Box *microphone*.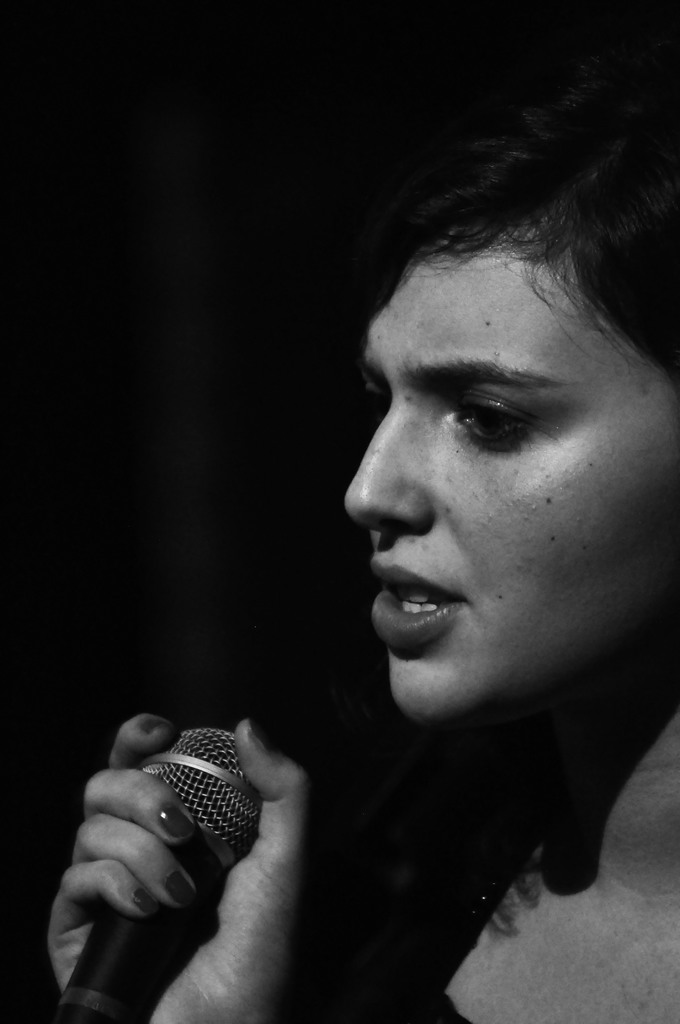
(left=51, top=723, right=263, bottom=1023).
